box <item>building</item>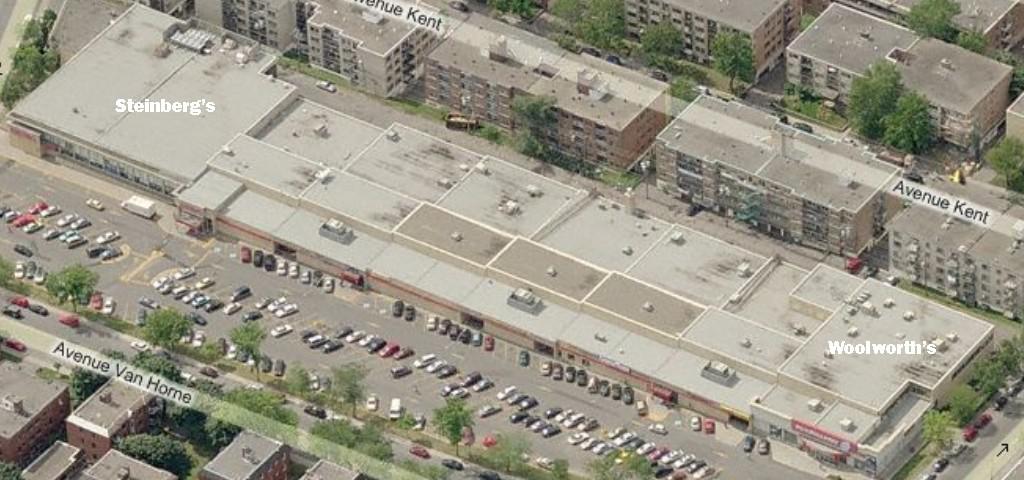
l=21, t=440, r=82, b=479
